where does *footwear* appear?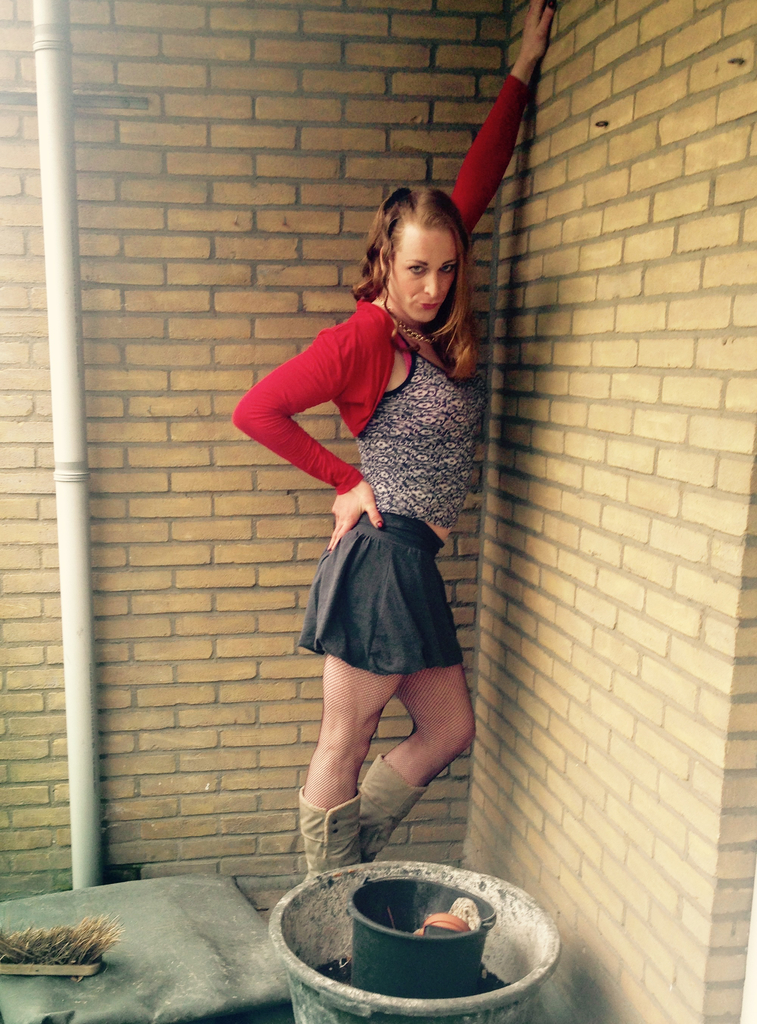
Appears at pyautogui.locateOnScreen(291, 790, 371, 876).
